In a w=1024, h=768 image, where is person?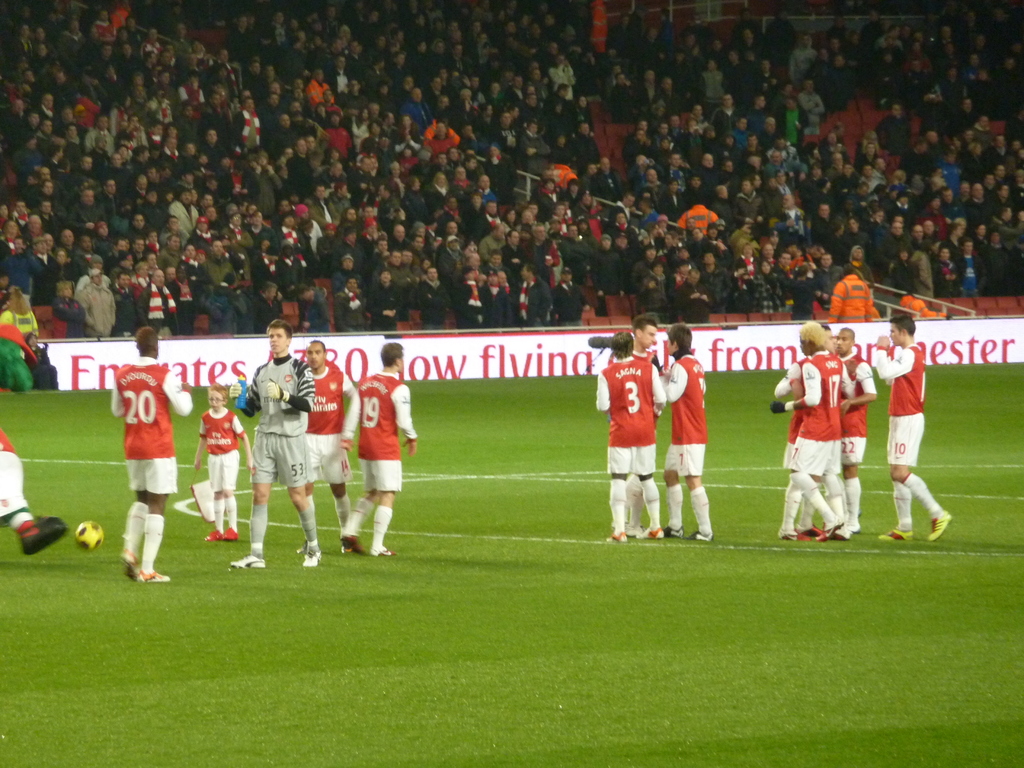
l=834, t=328, r=877, b=534.
